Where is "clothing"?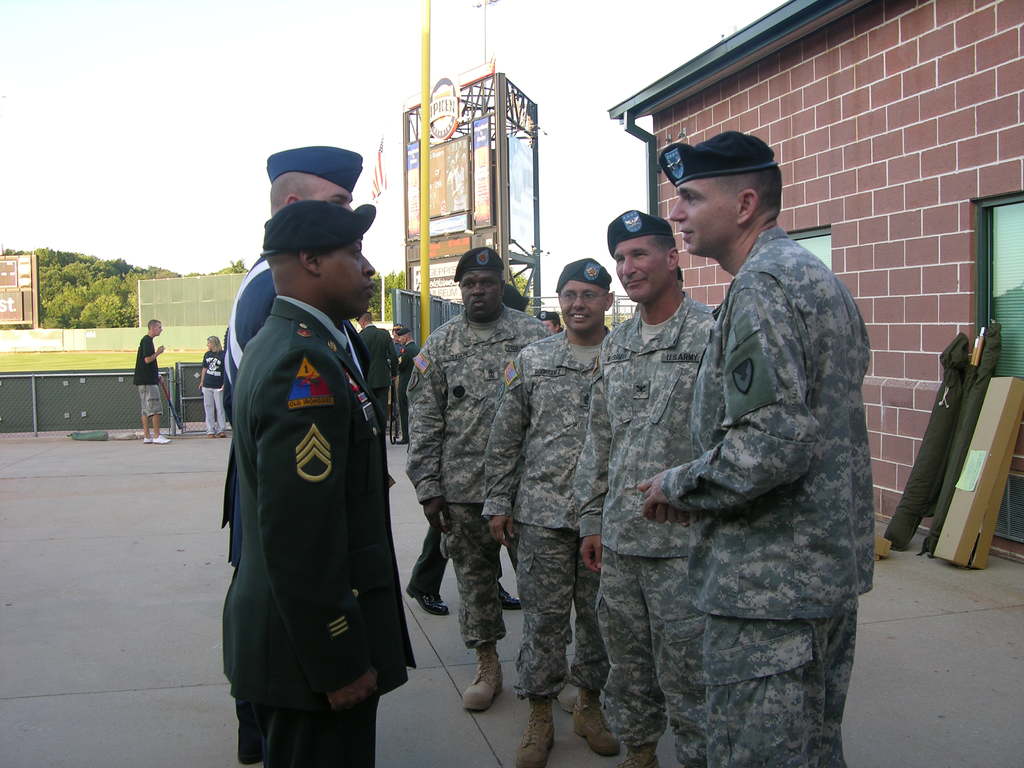
(598,289,720,767).
